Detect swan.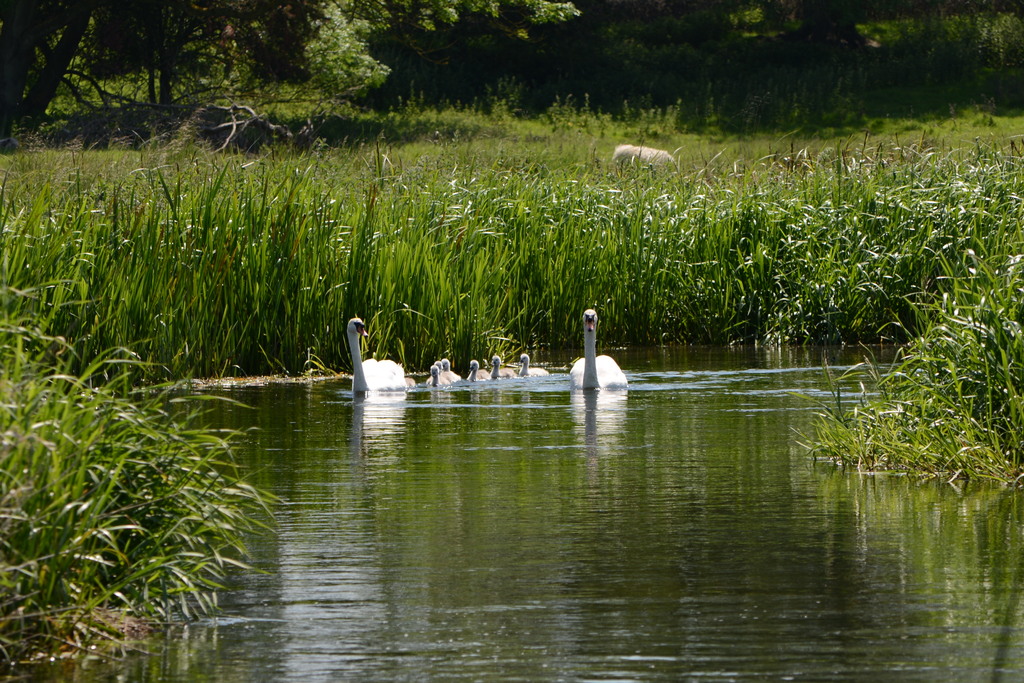
Detected at {"x1": 496, "y1": 353, "x2": 517, "y2": 378}.
